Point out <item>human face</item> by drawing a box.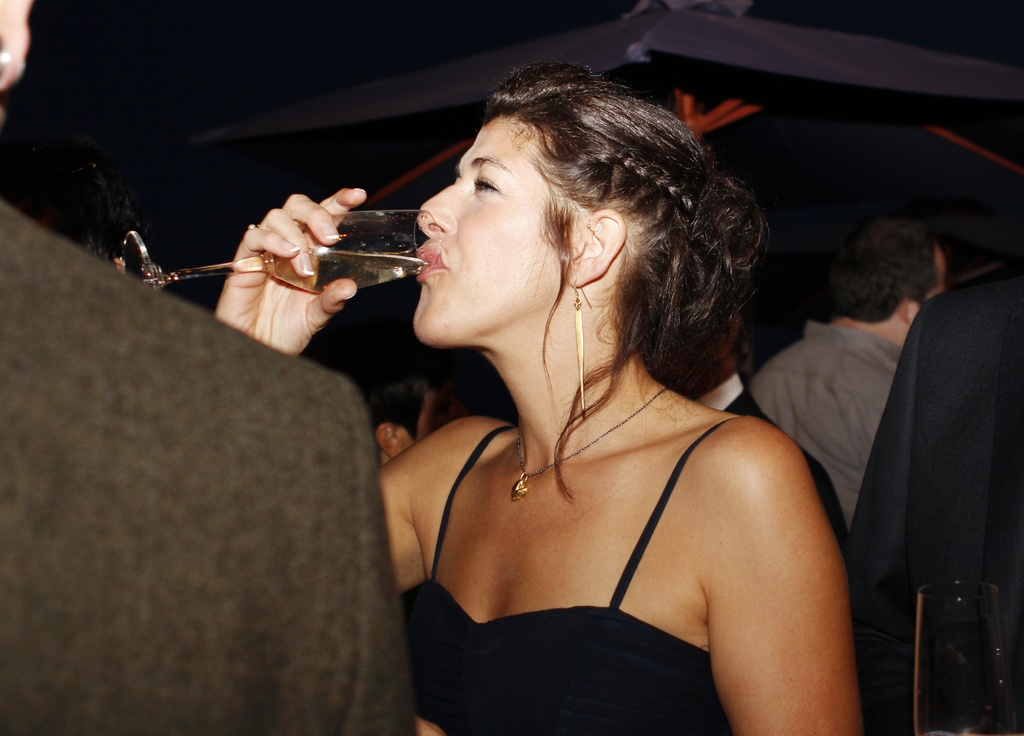
rect(414, 111, 568, 344).
